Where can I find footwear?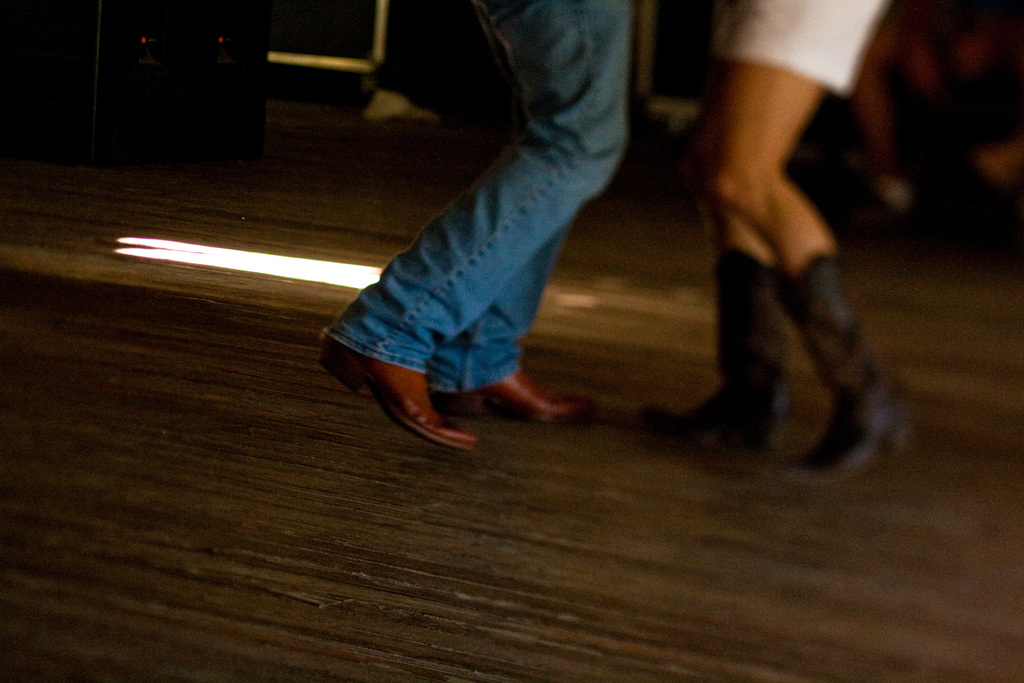
You can find it at {"left": 638, "top": 242, "right": 797, "bottom": 448}.
